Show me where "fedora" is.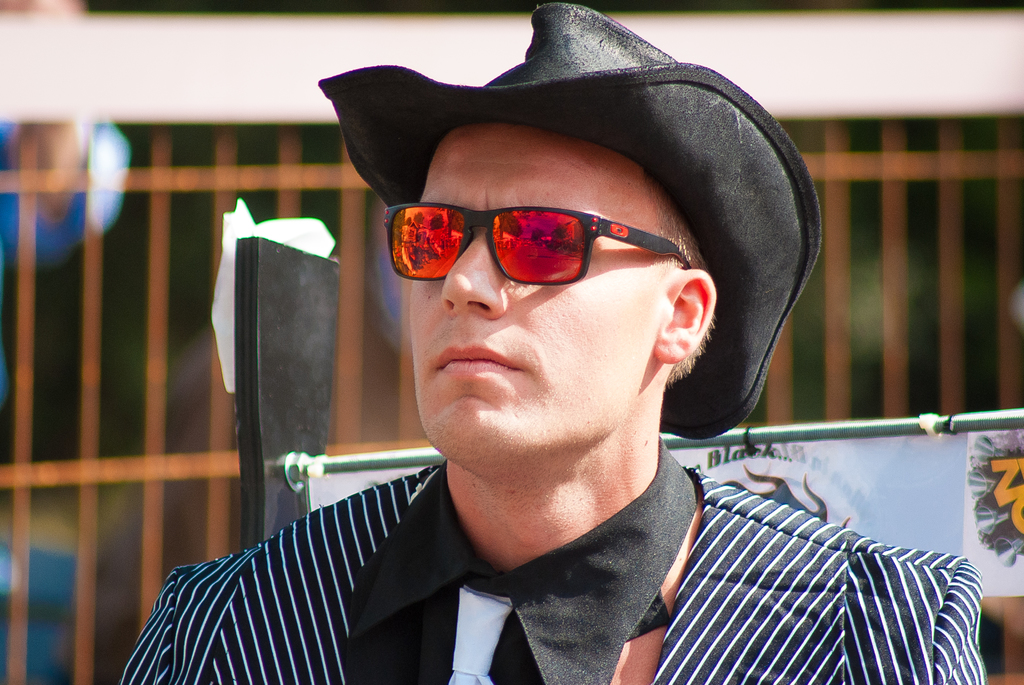
"fedora" is at <region>315, 0, 821, 436</region>.
